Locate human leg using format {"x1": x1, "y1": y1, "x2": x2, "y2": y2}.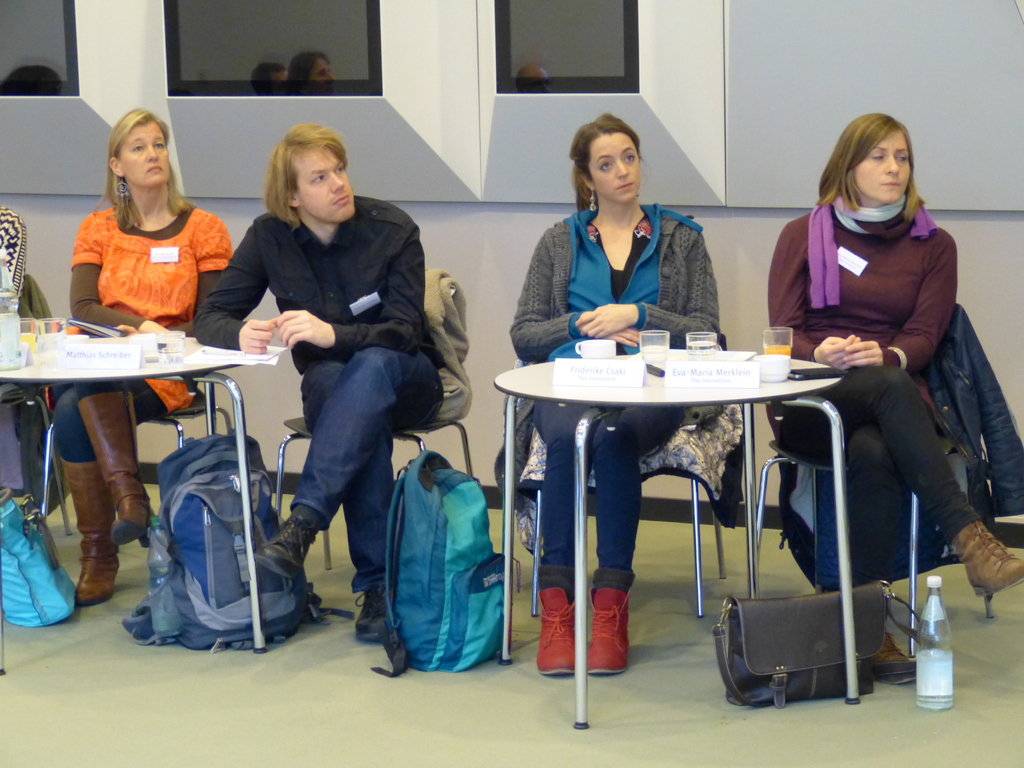
{"x1": 301, "y1": 359, "x2": 399, "y2": 642}.
